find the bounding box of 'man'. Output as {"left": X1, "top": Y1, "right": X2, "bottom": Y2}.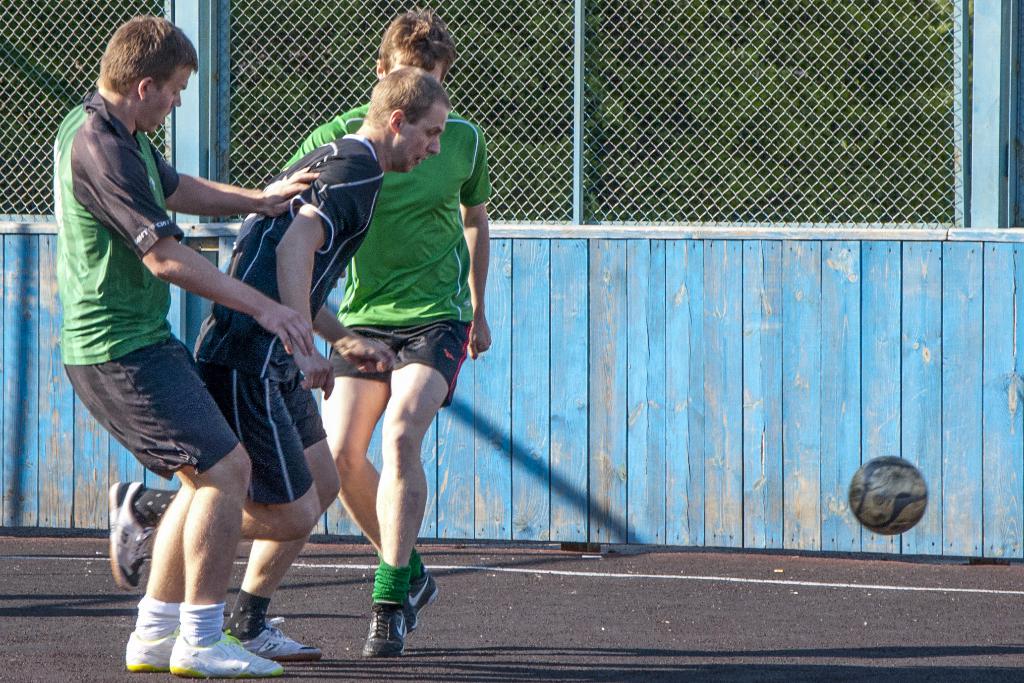
{"left": 282, "top": 10, "right": 495, "bottom": 657}.
